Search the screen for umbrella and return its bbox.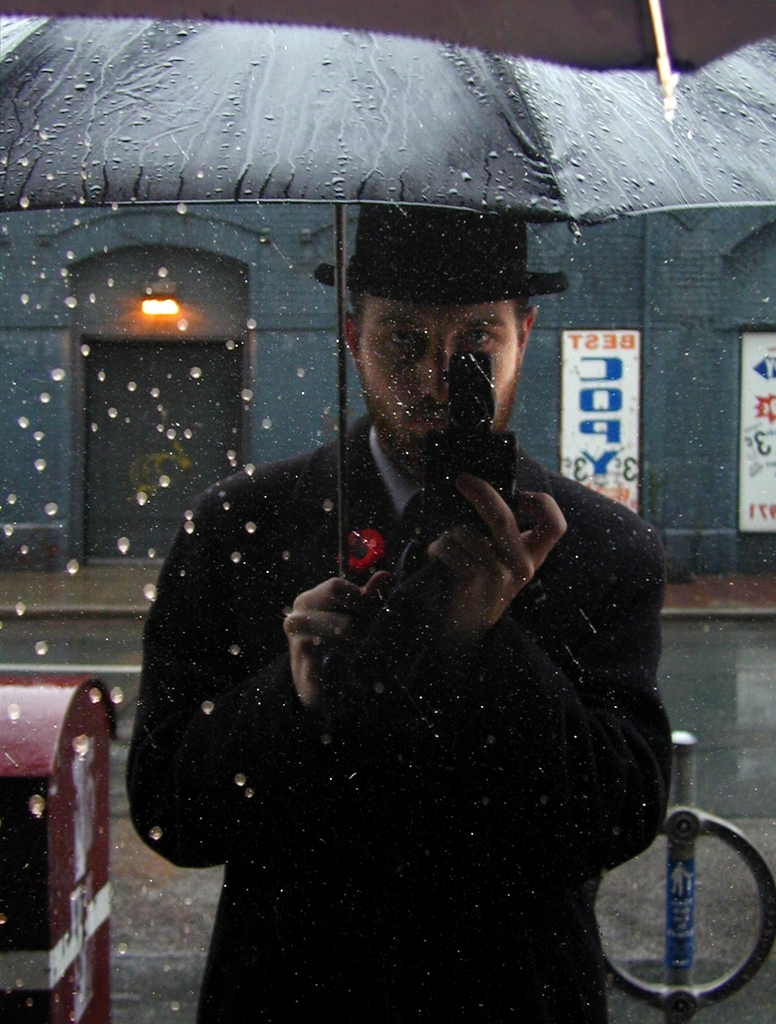
Found: bbox=(0, 0, 775, 578).
